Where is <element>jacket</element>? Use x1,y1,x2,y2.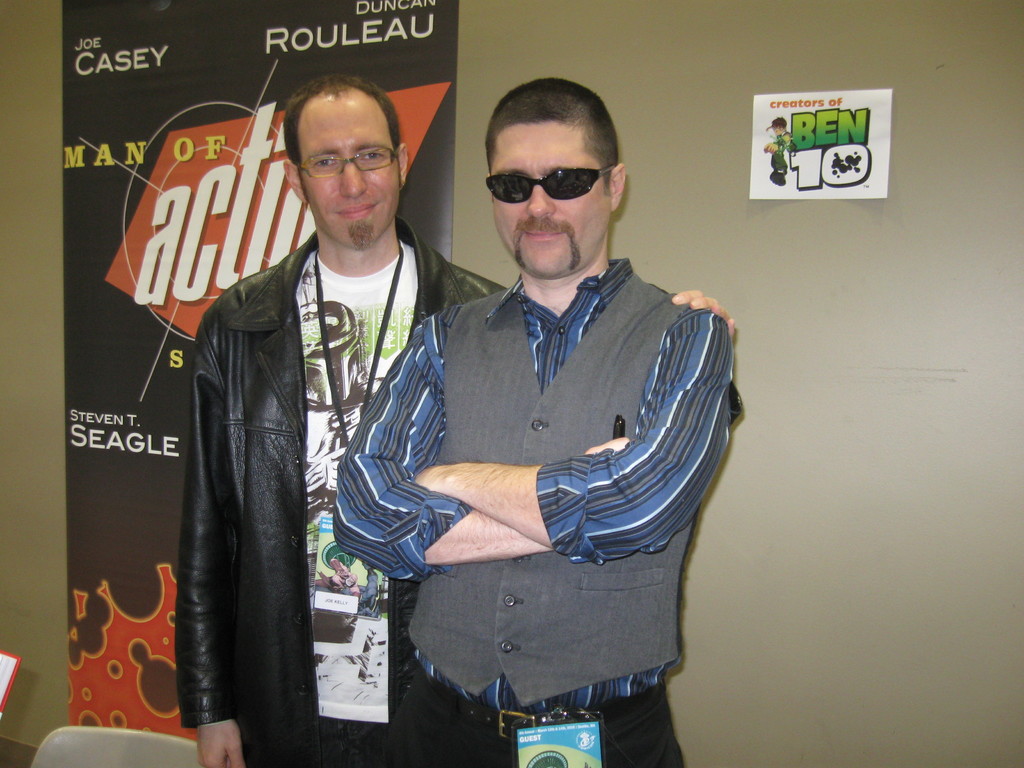
161,212,499,708.
